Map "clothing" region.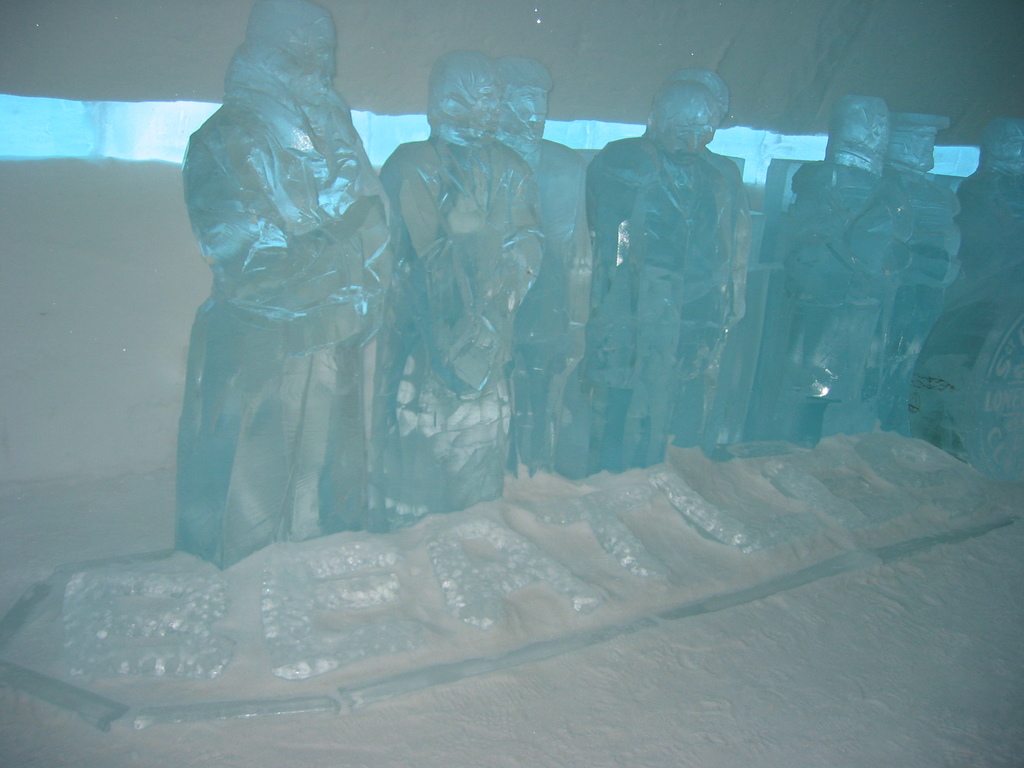
Mapped to 586 75 778 473.
